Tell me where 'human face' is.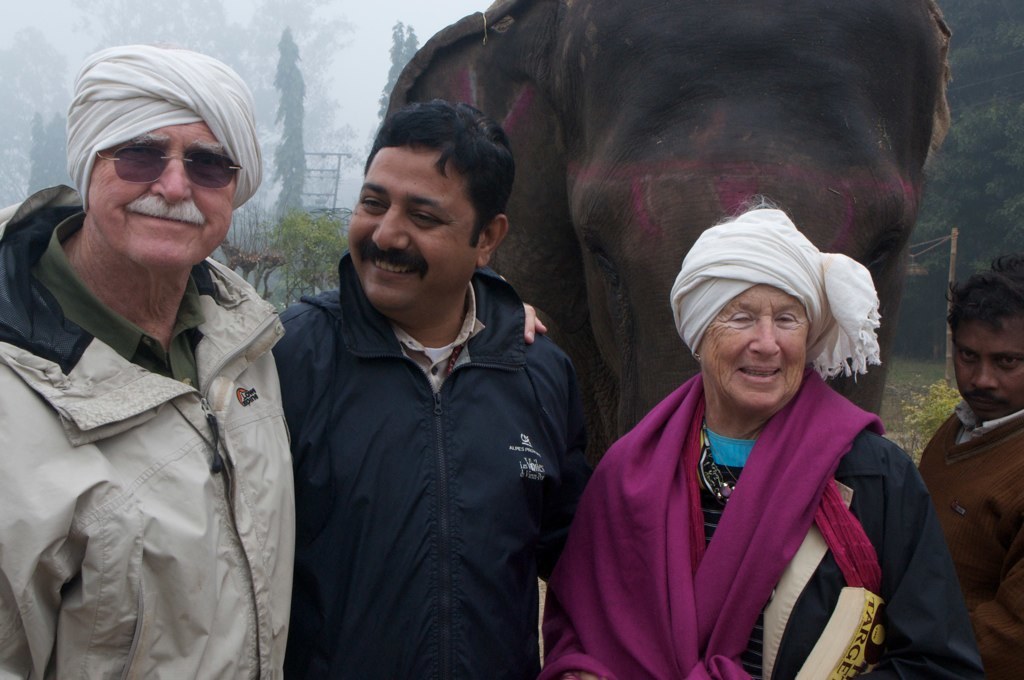
'human face' is at l=953, t=324, r=1023, b=423.
